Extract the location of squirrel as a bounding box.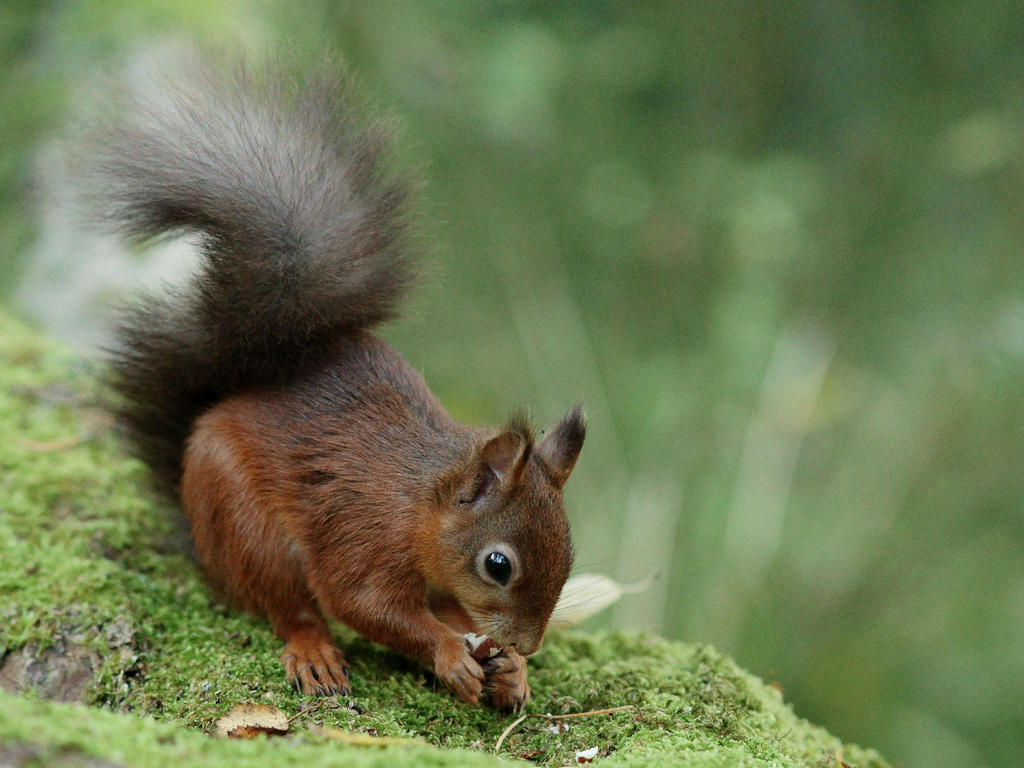
x1=26, y1=38, x2=616, y2=701.
